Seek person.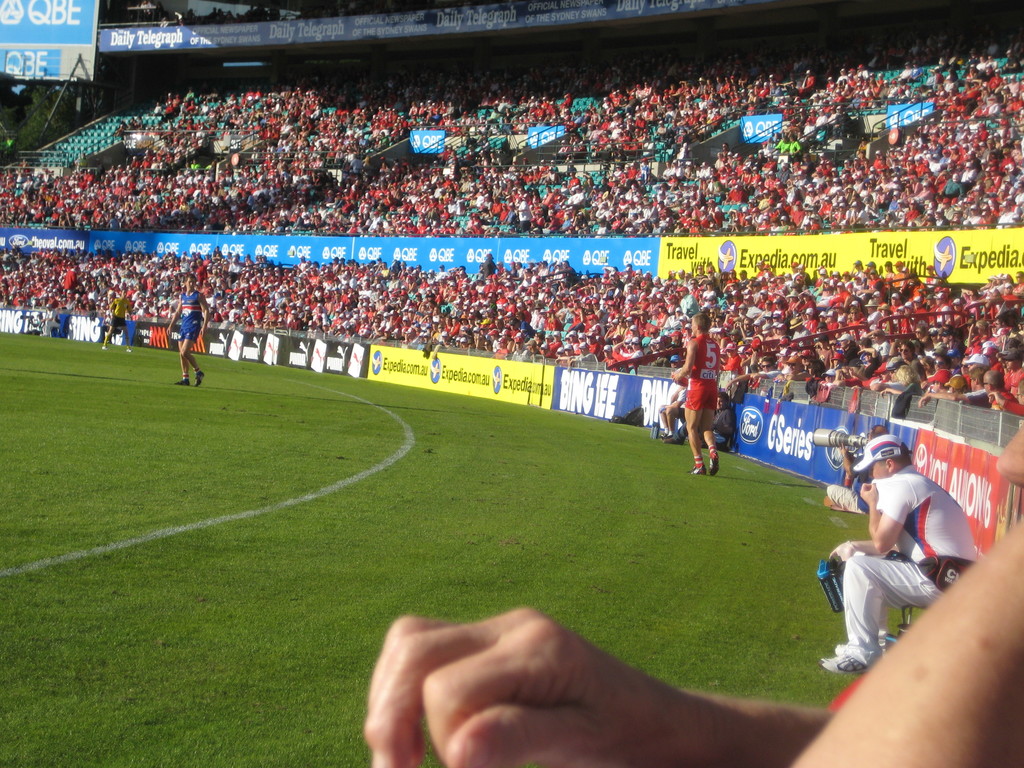
659,390,737,449.
